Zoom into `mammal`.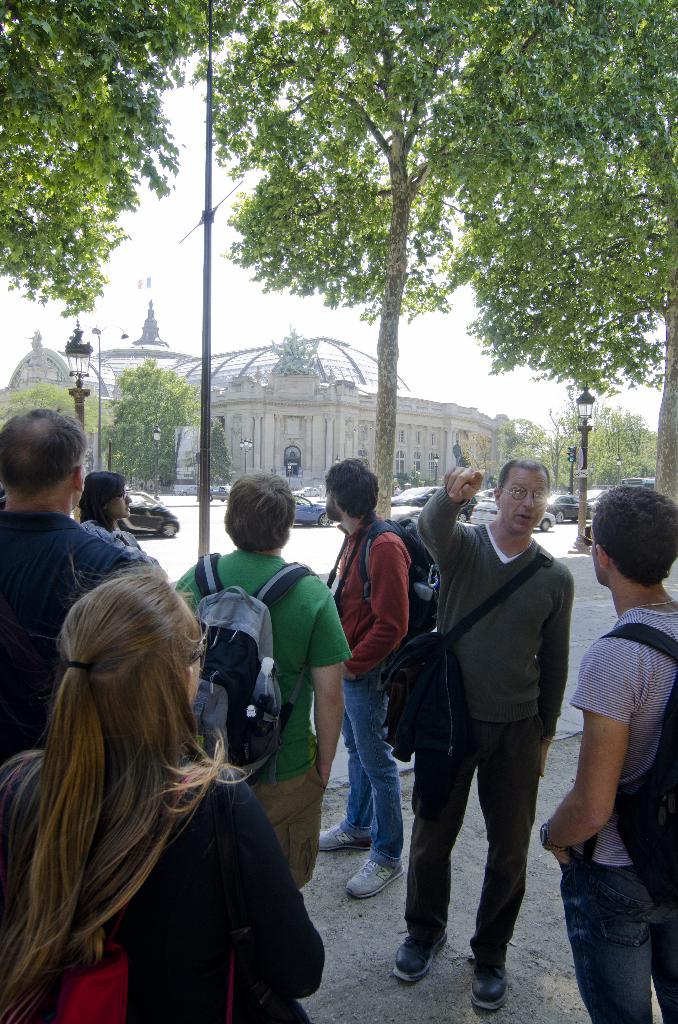
Zoom target: bbox(323, 451, 414, 899).
